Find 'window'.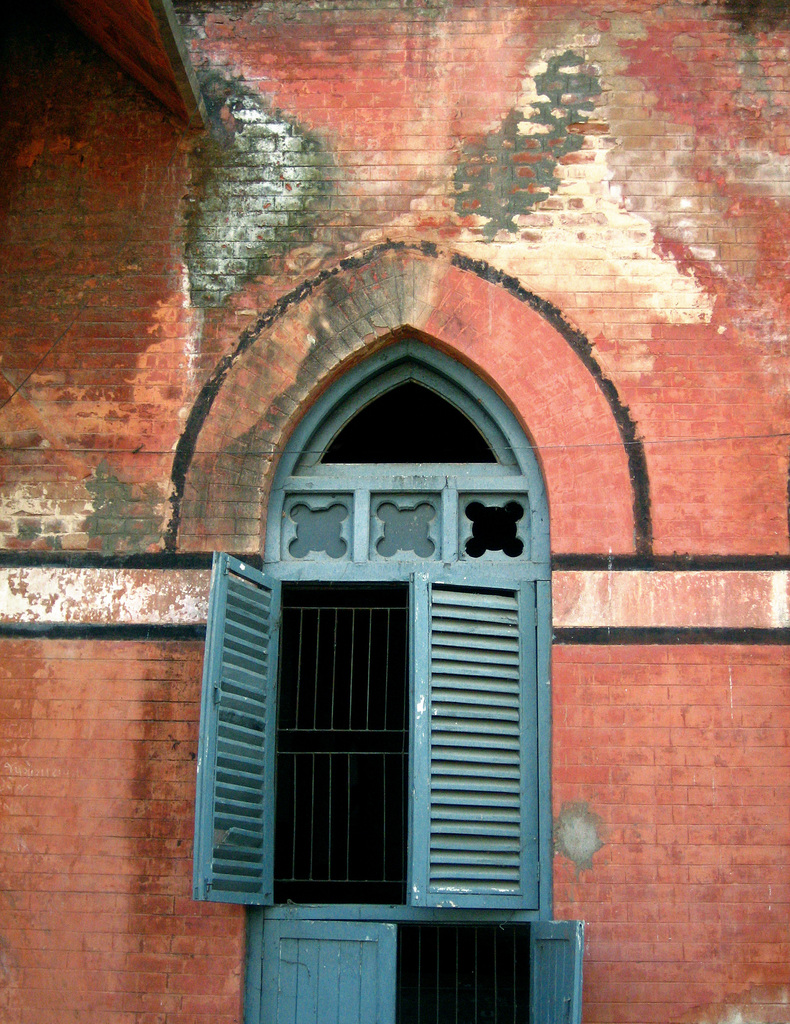
box(216, 369, 577, 904).
